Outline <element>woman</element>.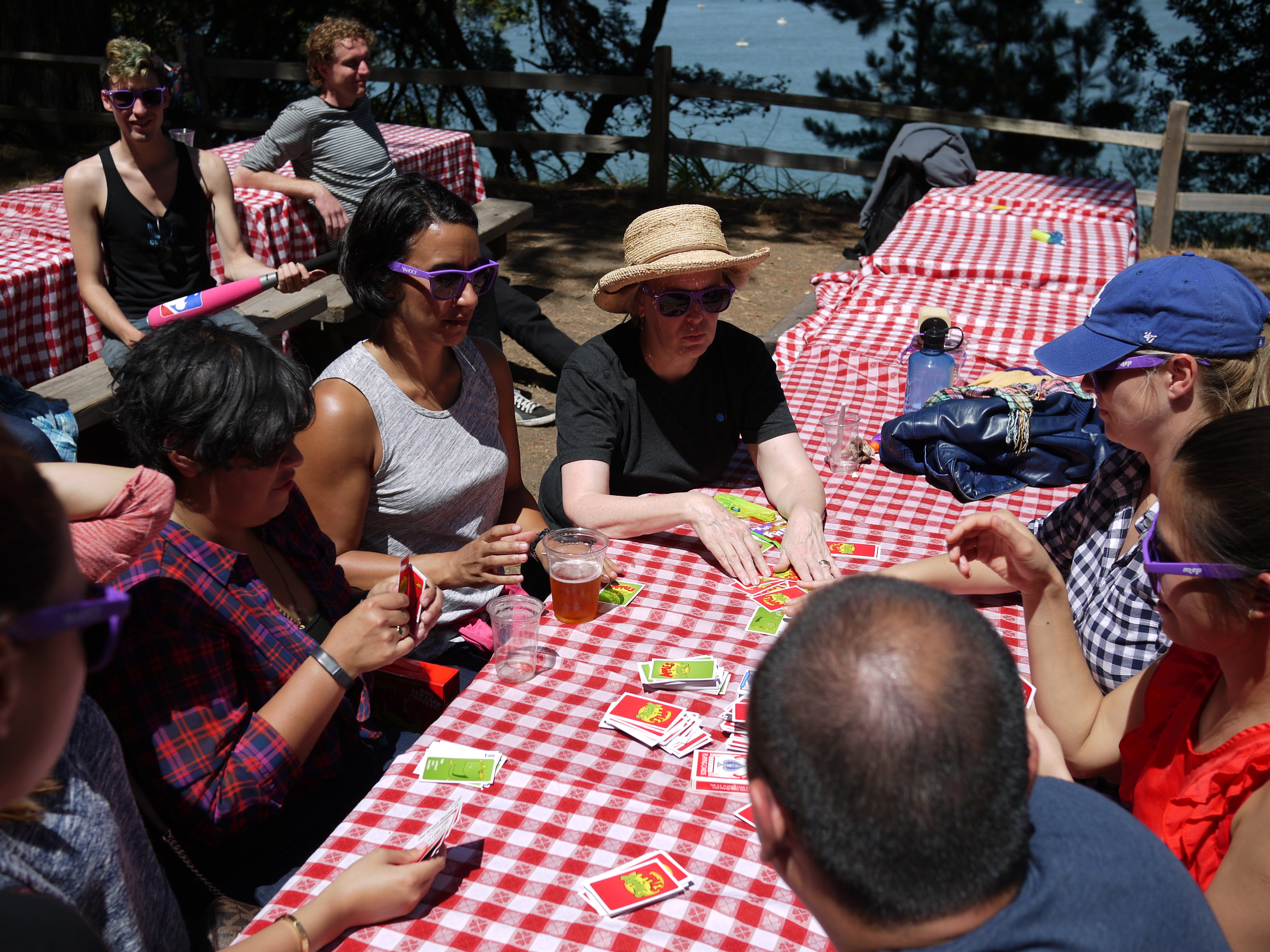
Outline: [left=299, top=129, right=403, bottom=302].
